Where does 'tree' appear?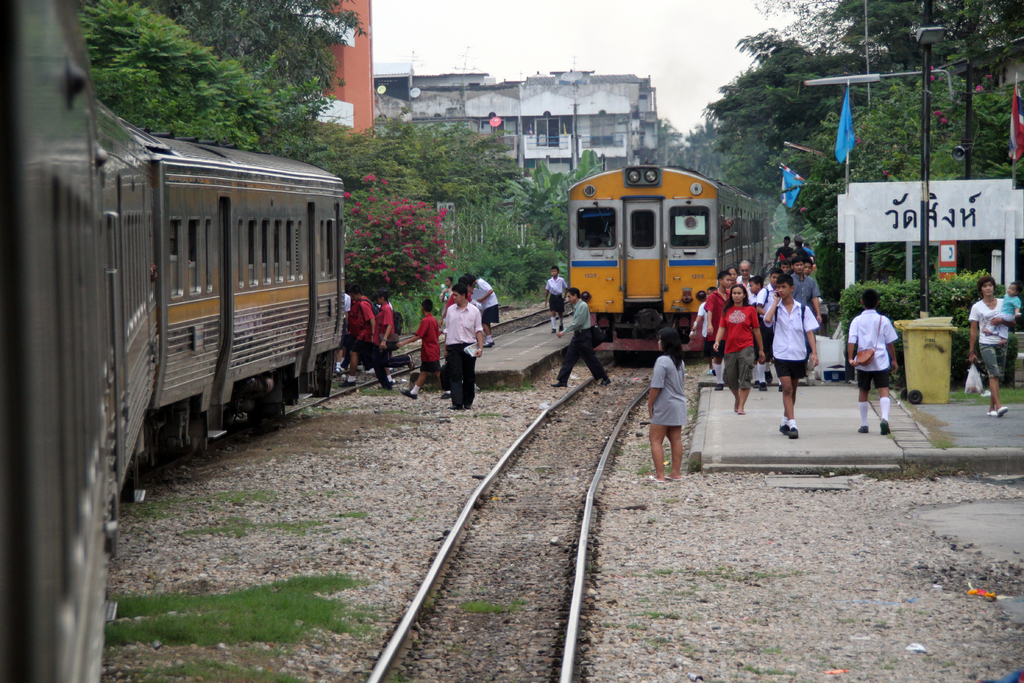
Appears at {"x1": 678, "y1": 110, "x2": 731, "y2": 183}.
